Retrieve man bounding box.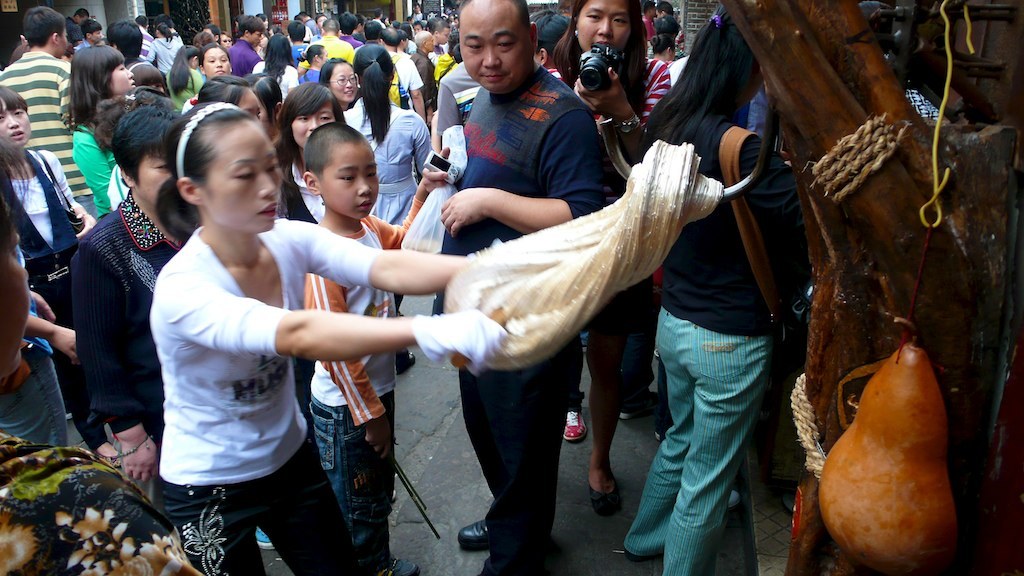
Bounding box: {"x1": 0, "y1": 5, "x2": 86, "y2": 212}.
